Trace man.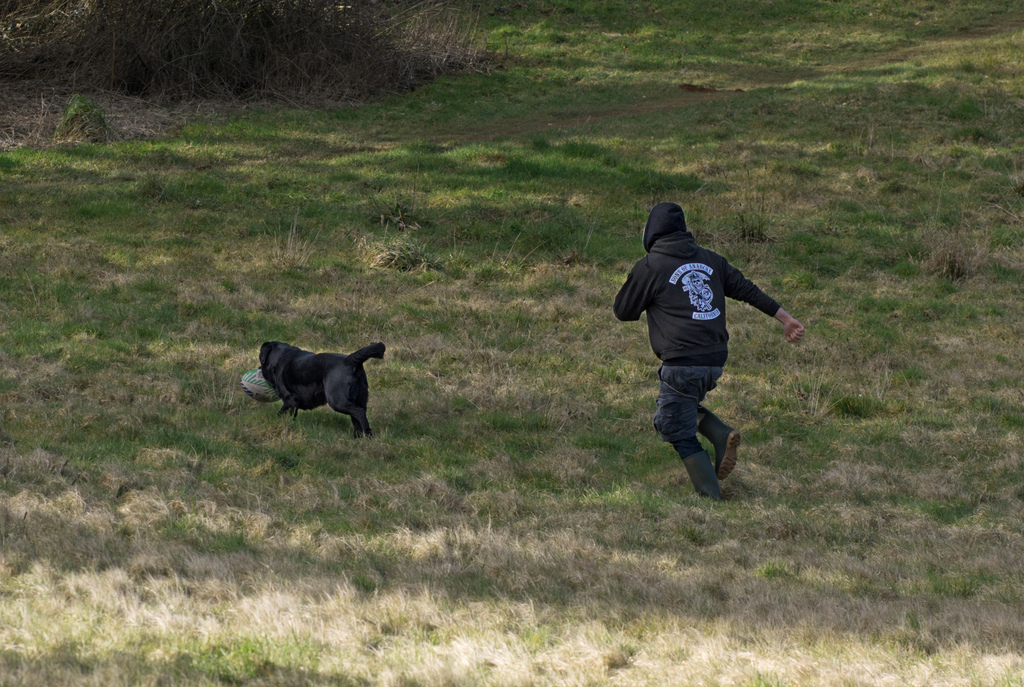
Traced to BBox(604, 201, 799, 512).
